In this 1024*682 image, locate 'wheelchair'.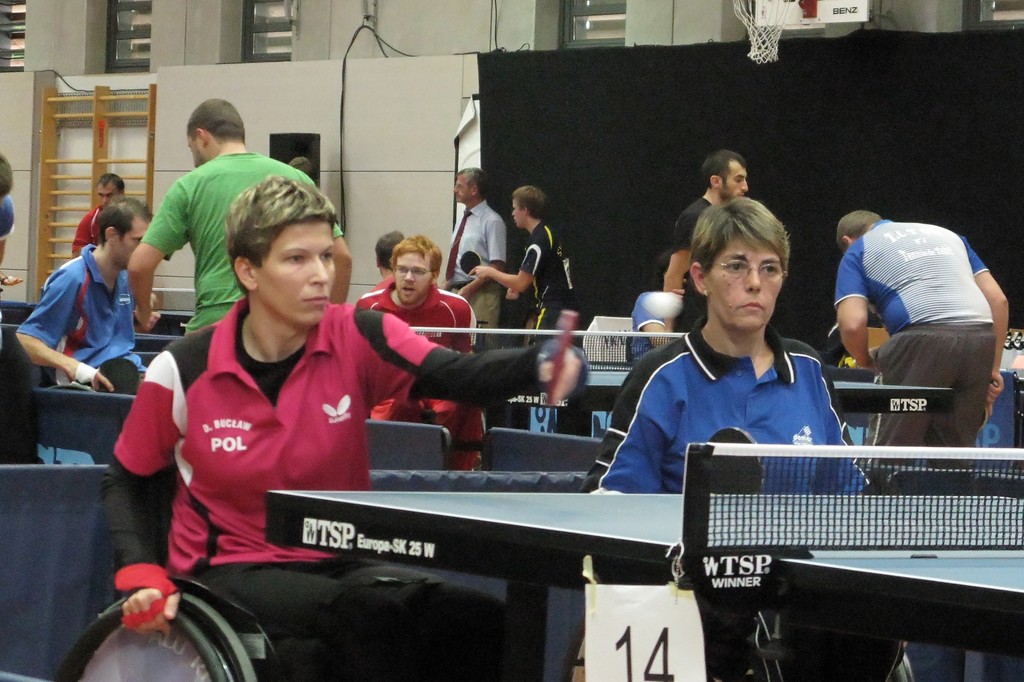
Bounding box: left=47, top=575, right=279, bottom=681.
